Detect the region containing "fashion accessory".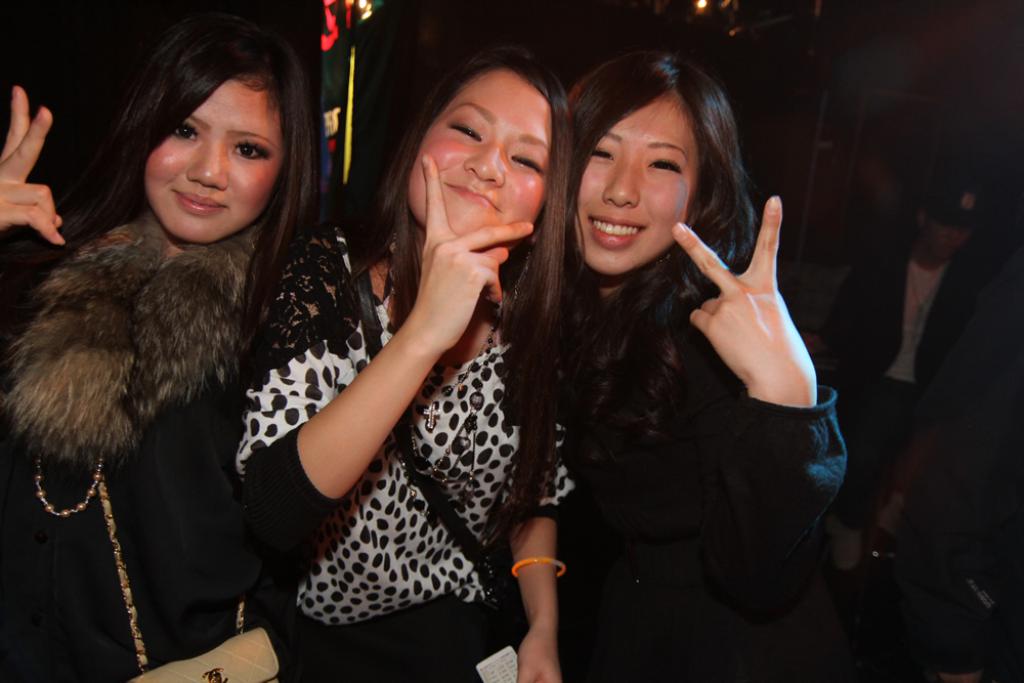
region(506, 555, 566, 579).
